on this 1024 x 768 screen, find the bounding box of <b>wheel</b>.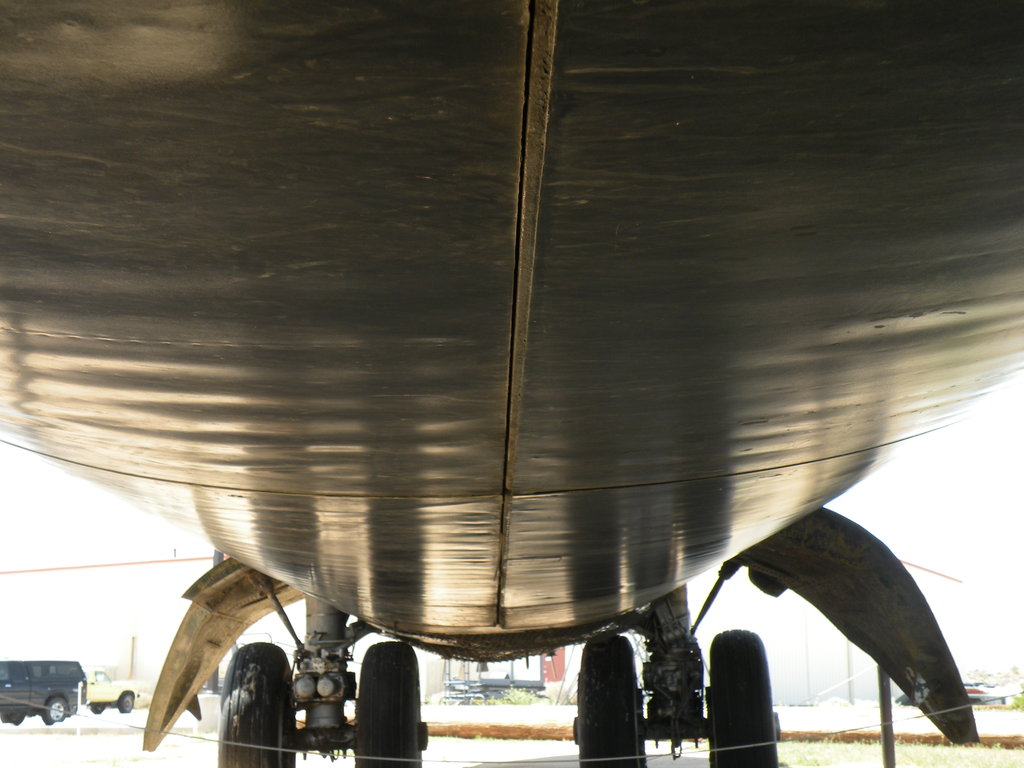
Bounding box: left=42, top=692, right=70, bottom=726.
